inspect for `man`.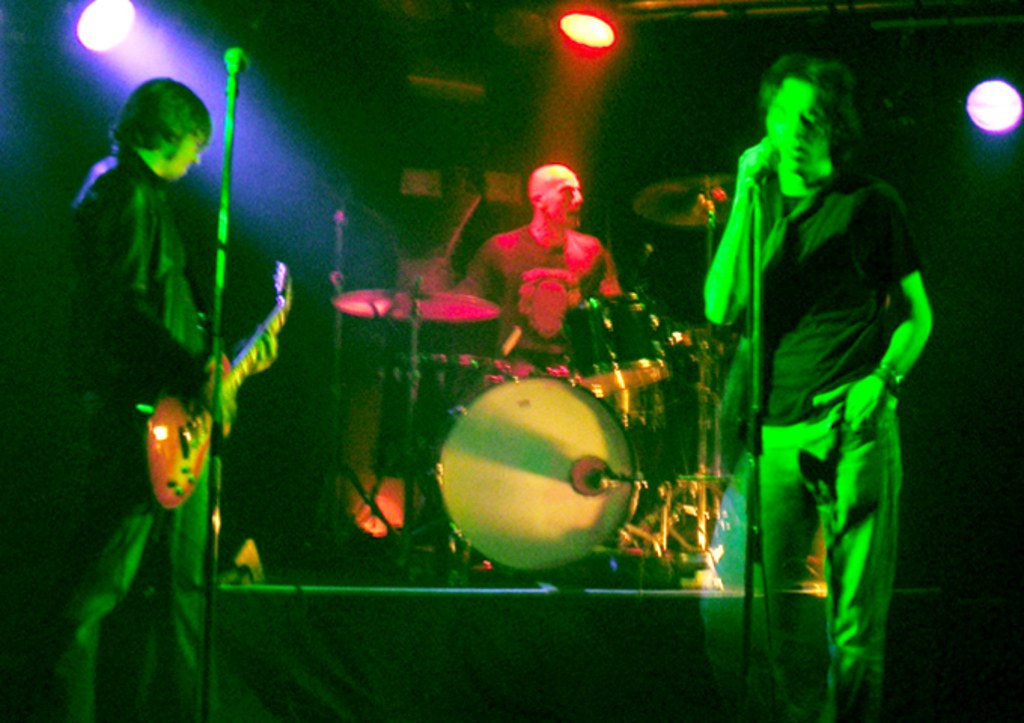
Inspection: bbox(672, 75, 938, 679).
